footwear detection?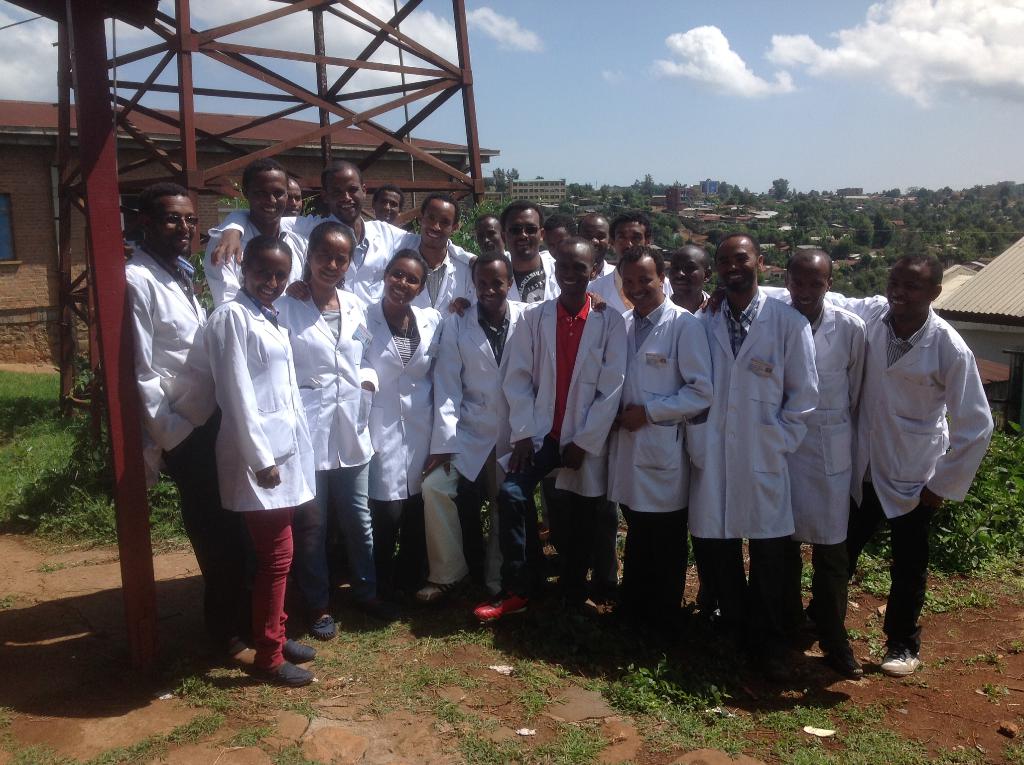
276,664,314,687
